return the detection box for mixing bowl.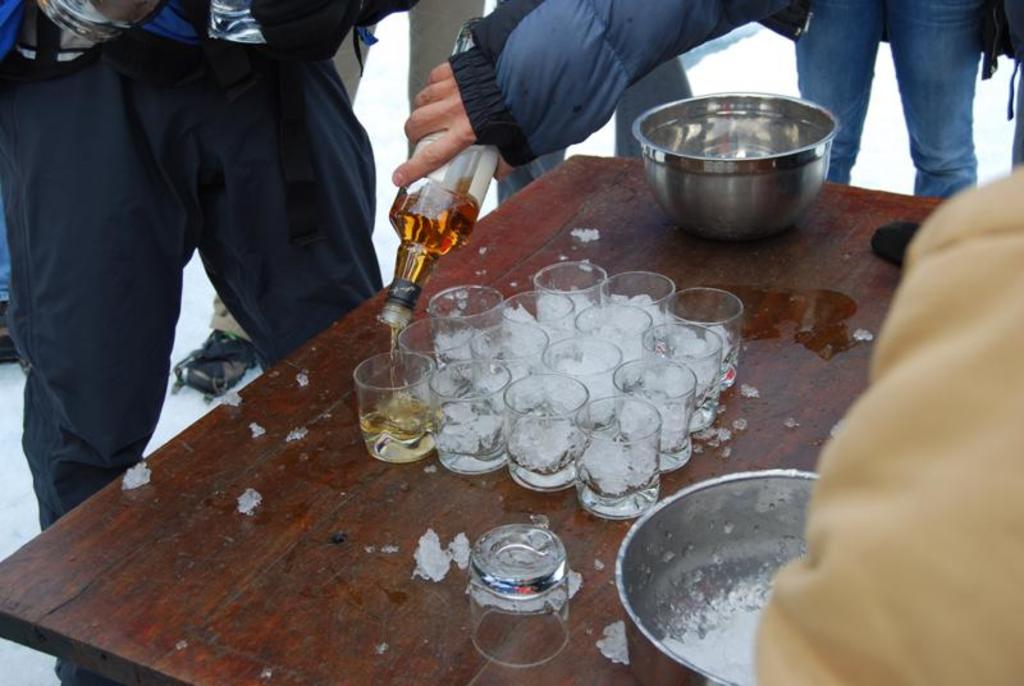
rect(613, 466, 826, 685).
